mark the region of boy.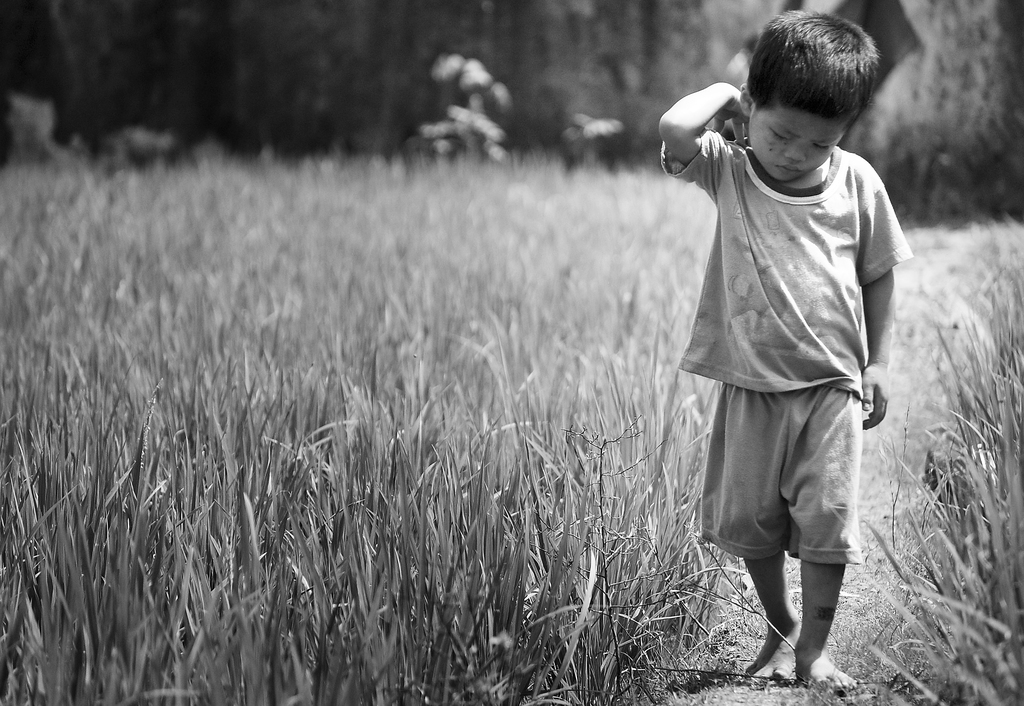
Region: (652, 0, 927, 705).
